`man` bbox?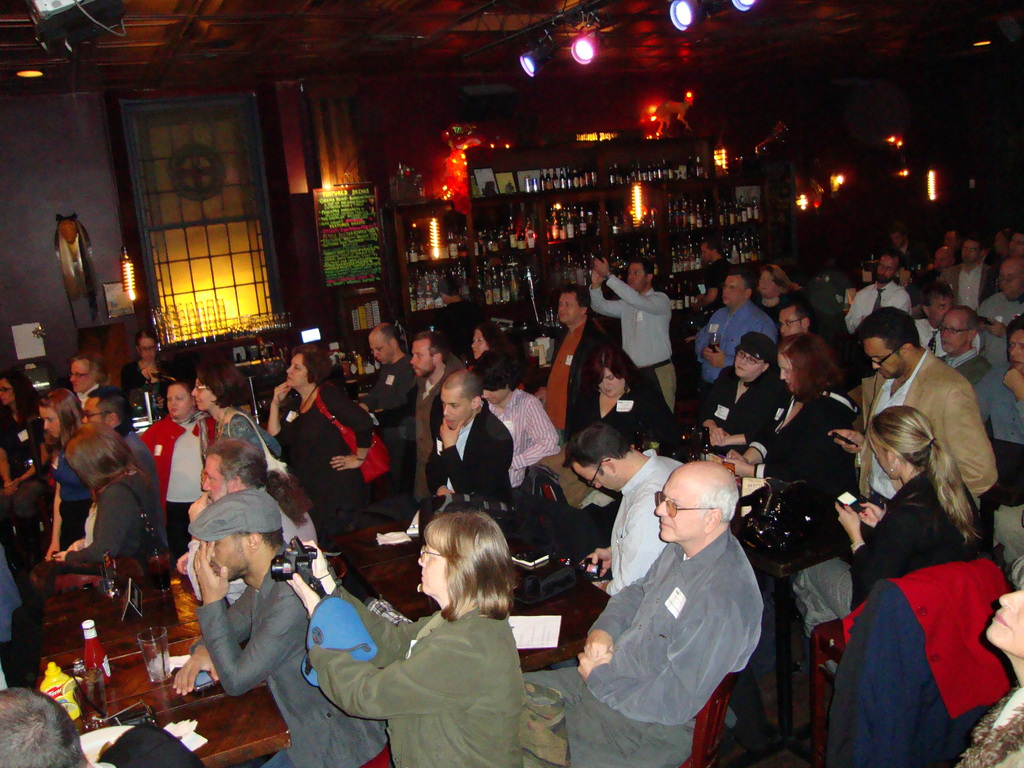
362, 323, 429, 458
